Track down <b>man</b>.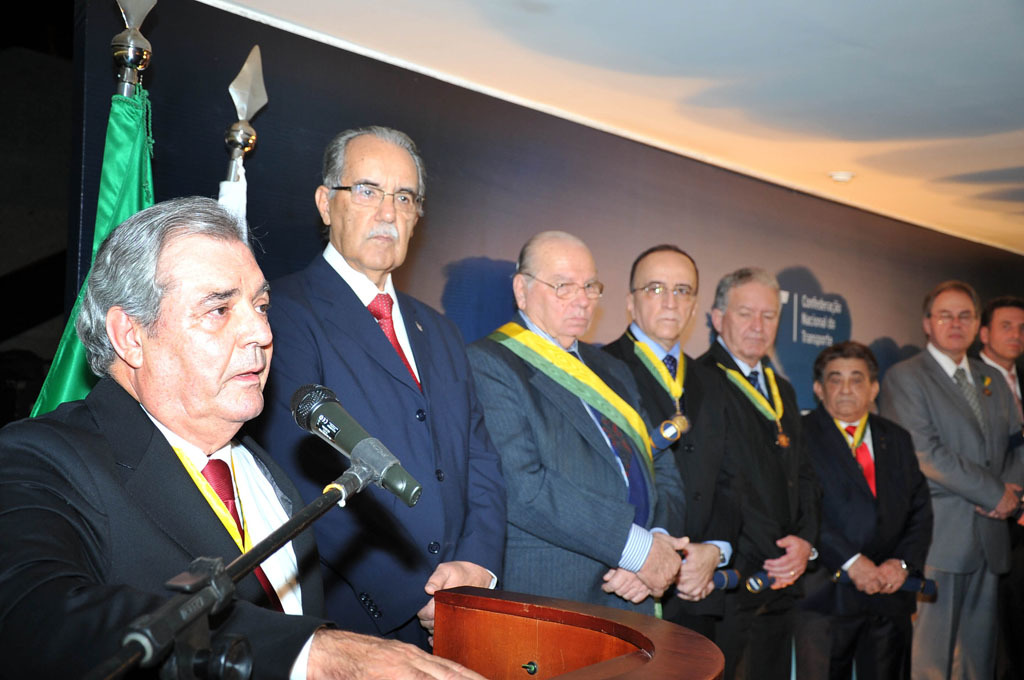
Tracked to 0:193:485:679.
